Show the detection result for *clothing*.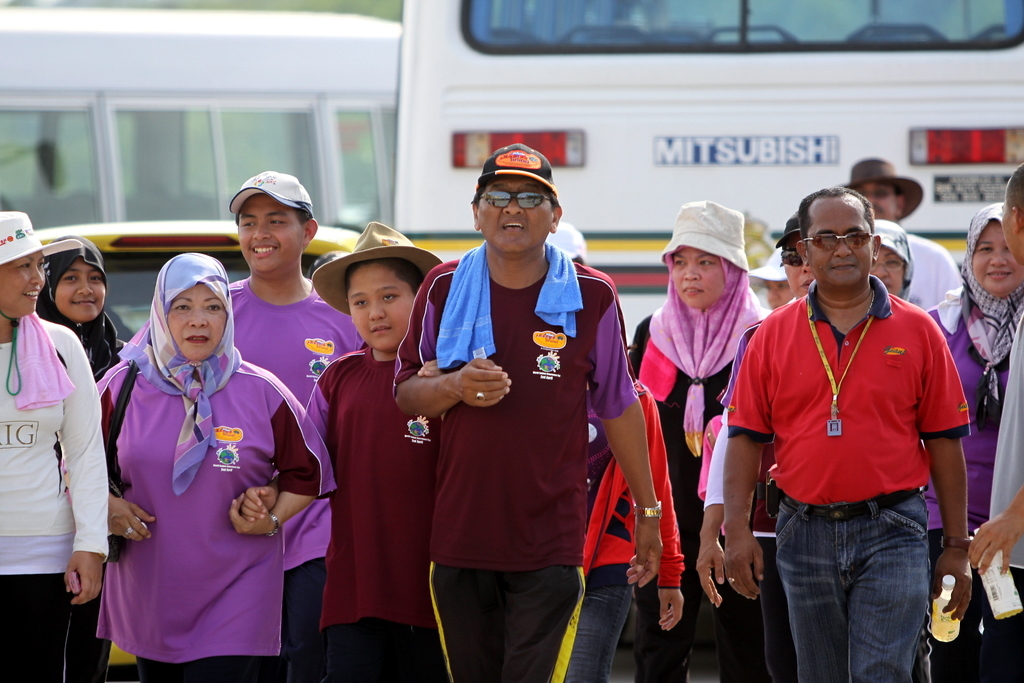
box=[308, 344, 444, 682].
